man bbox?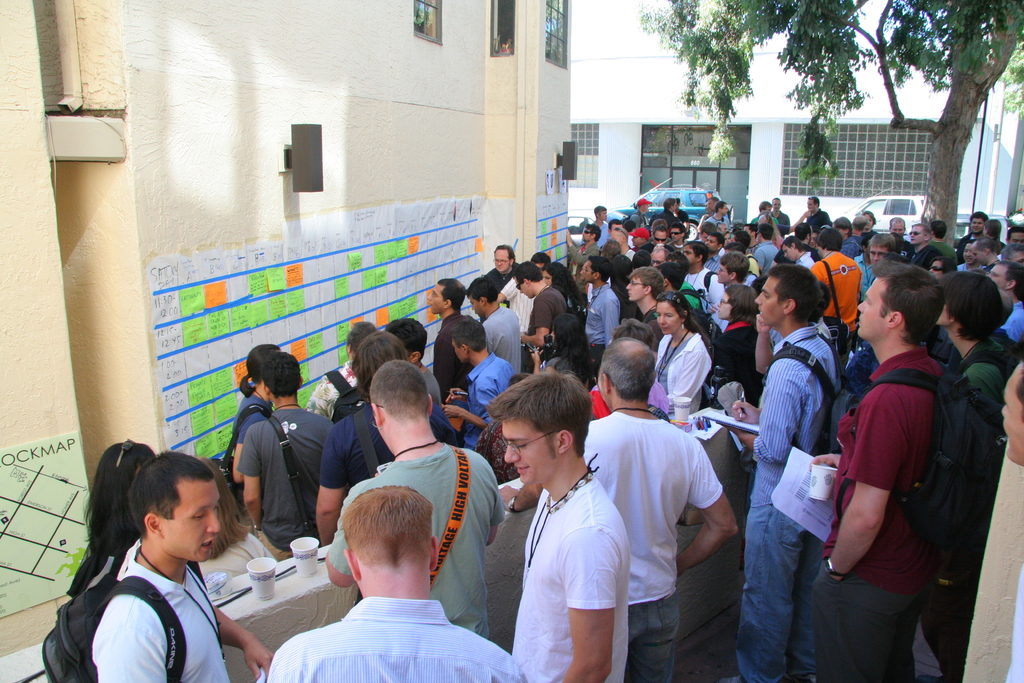
pyautogui.locateOnScreen(965, 237, 998, 268)
